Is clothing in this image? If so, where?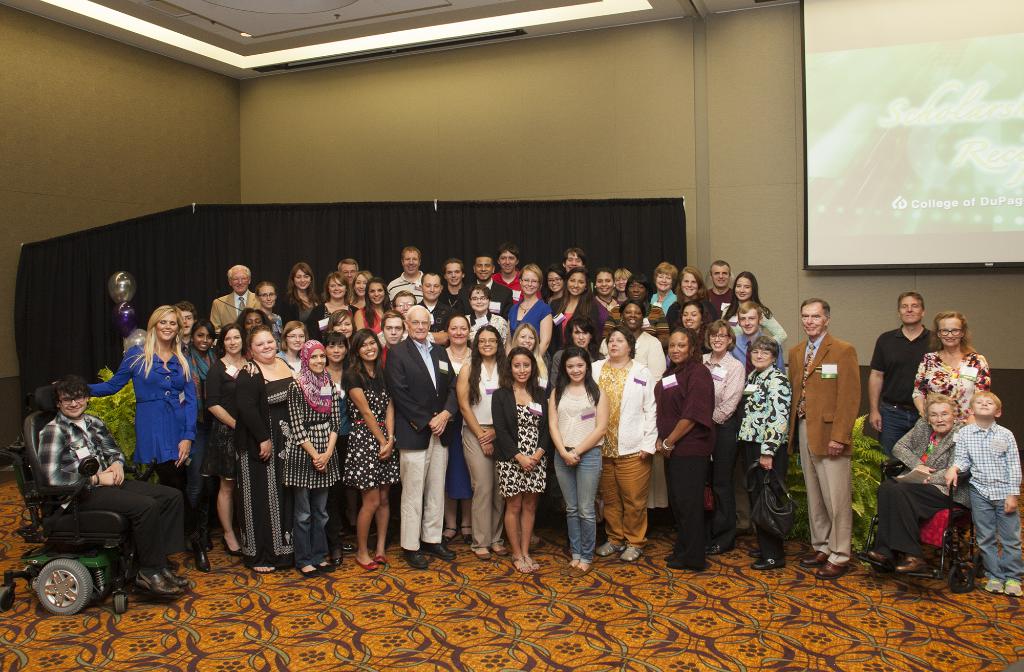
Yes, at region(589, 353, 659, 550).
